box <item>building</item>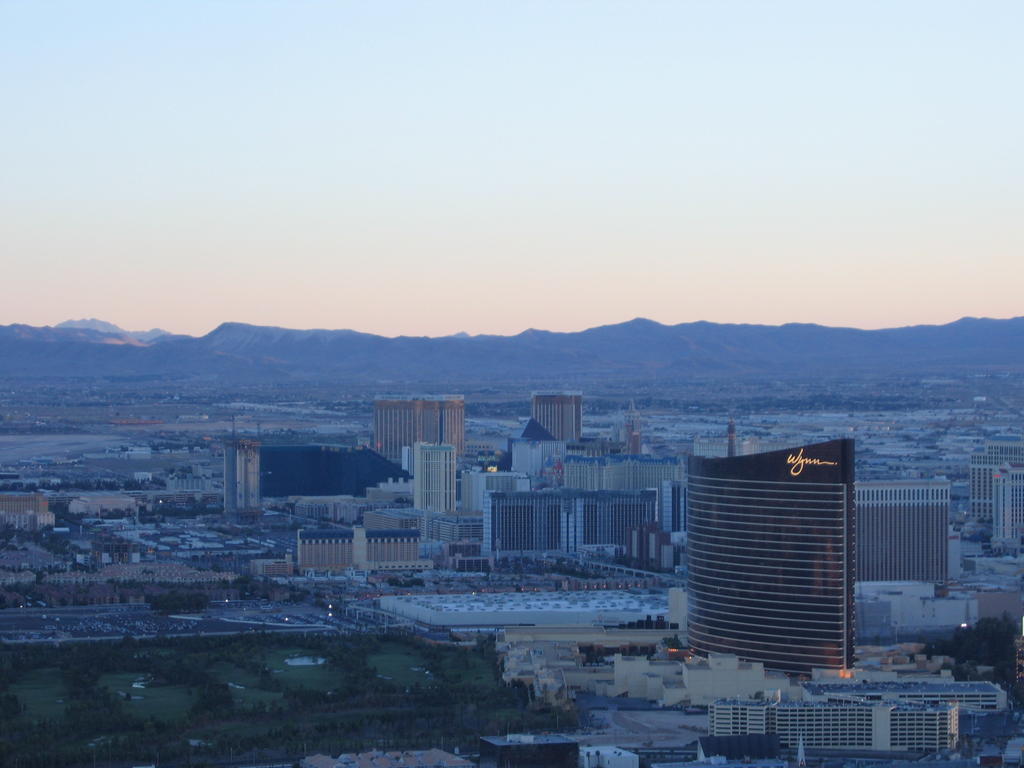
locate(971, 445, 1023, 524)
